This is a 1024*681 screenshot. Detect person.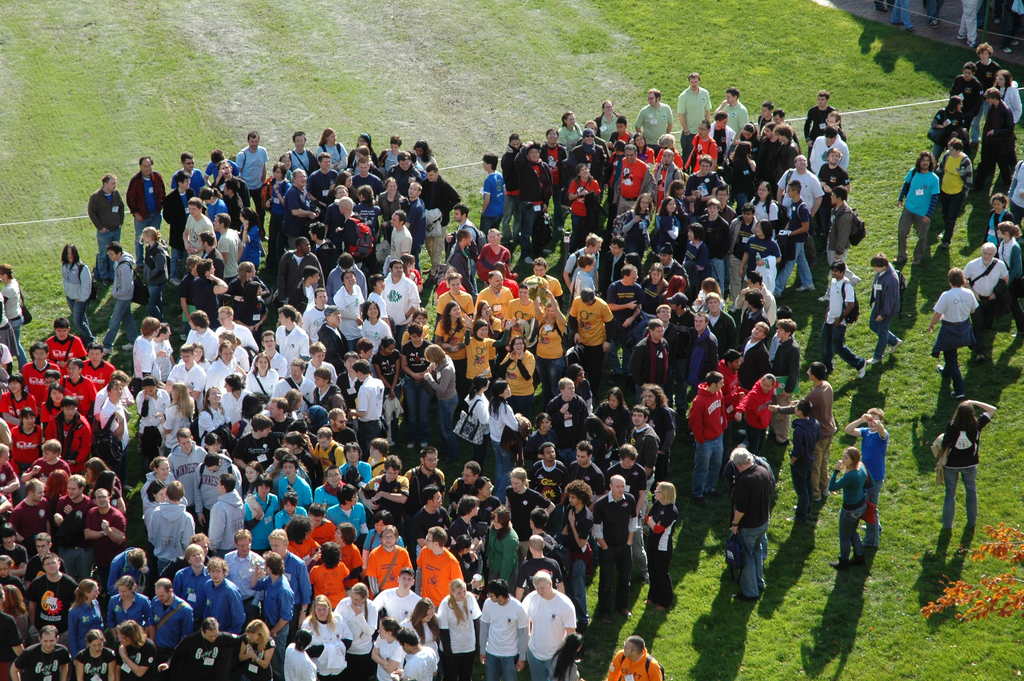
3:628:72:680.
